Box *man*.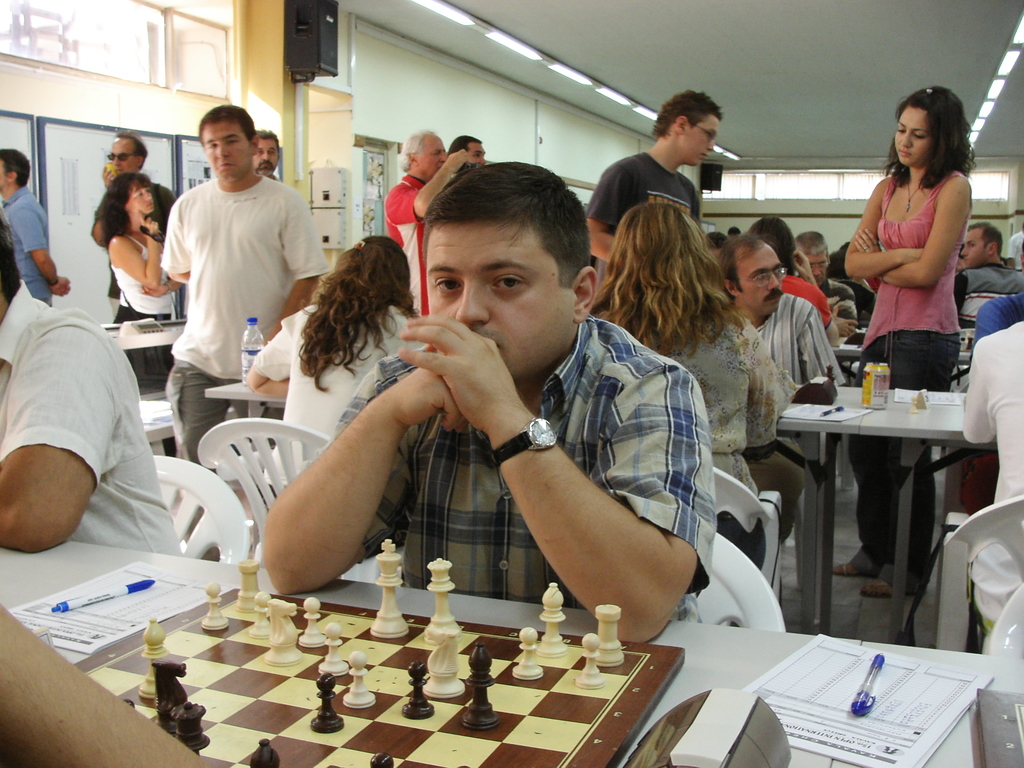
<box>708,241,847,460</box>.
